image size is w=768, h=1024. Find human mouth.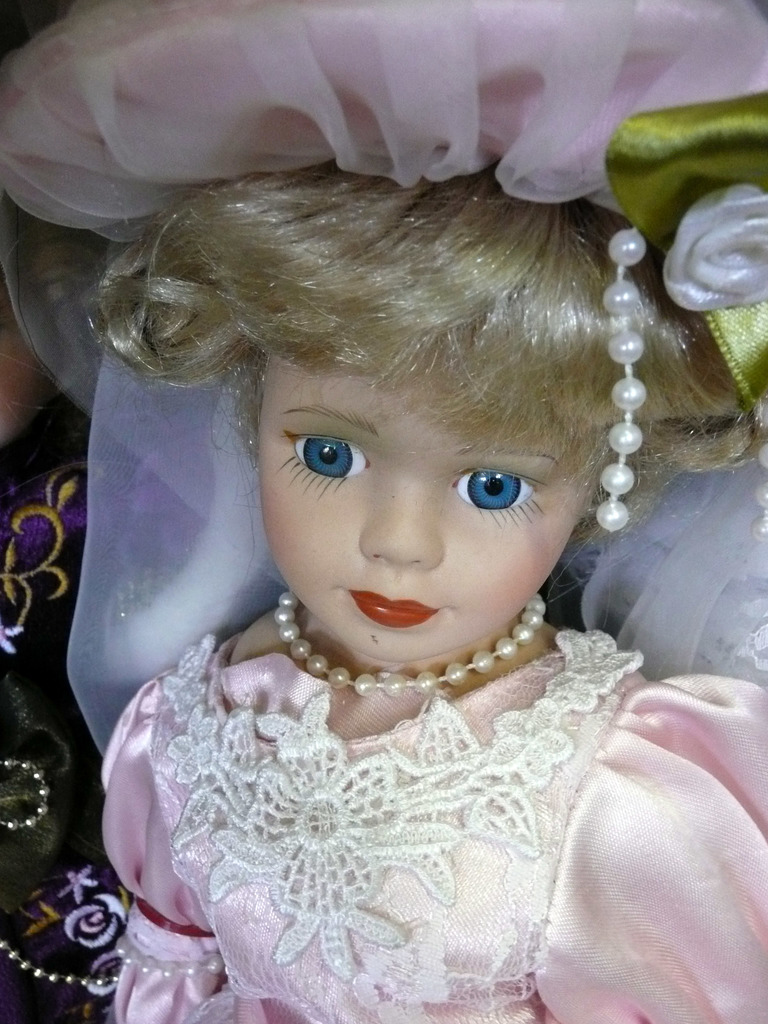
bbox(346, 586, 451, 631).
